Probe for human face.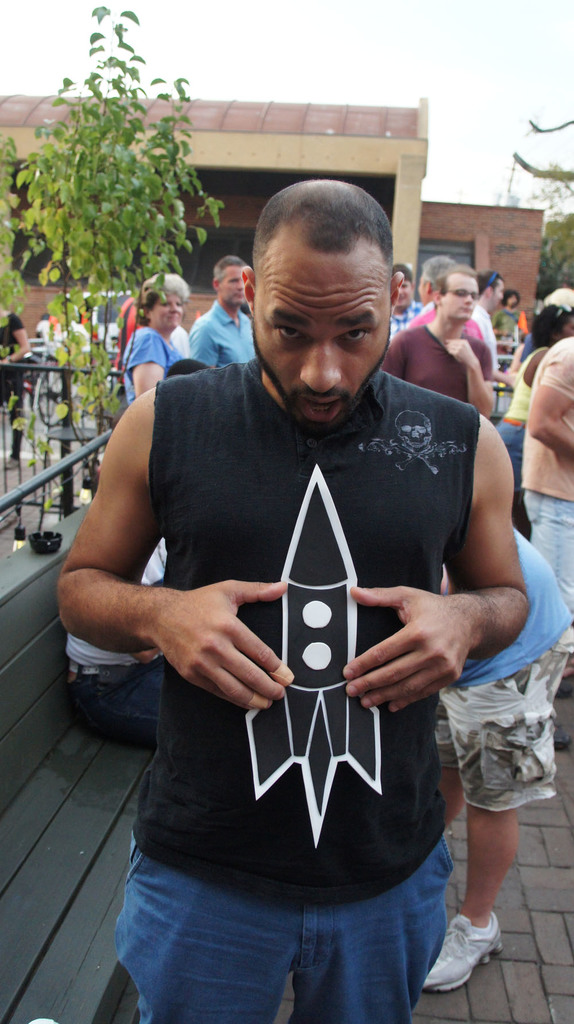
Probe result: select_region(439, 273, 477, 321).
